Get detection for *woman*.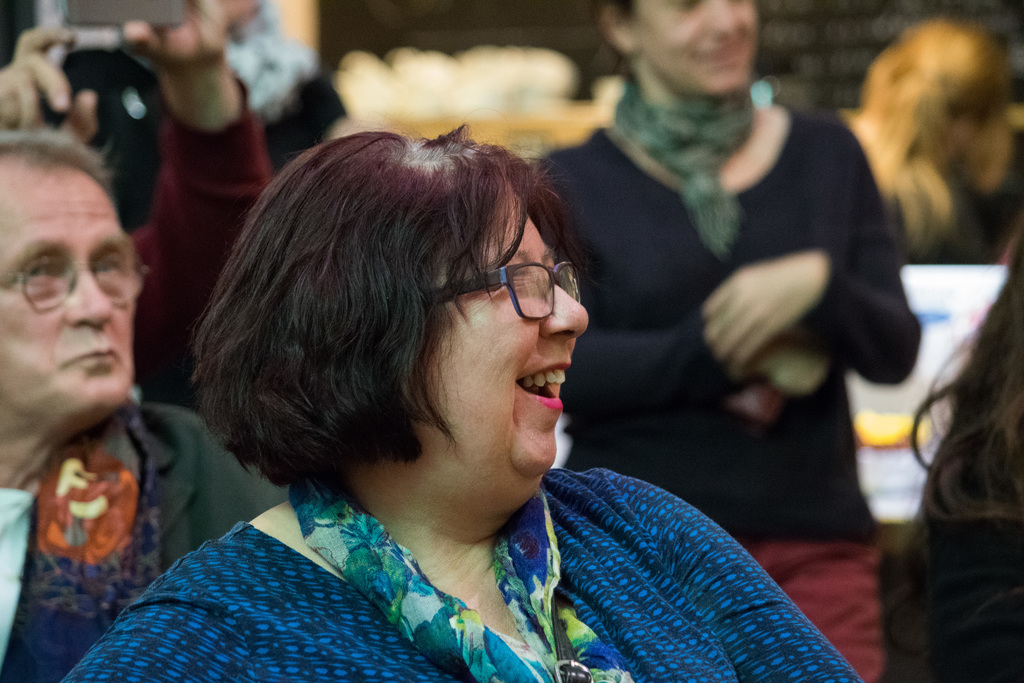
Detection: [x1=515, y1=0, x2=925, y2=682].
